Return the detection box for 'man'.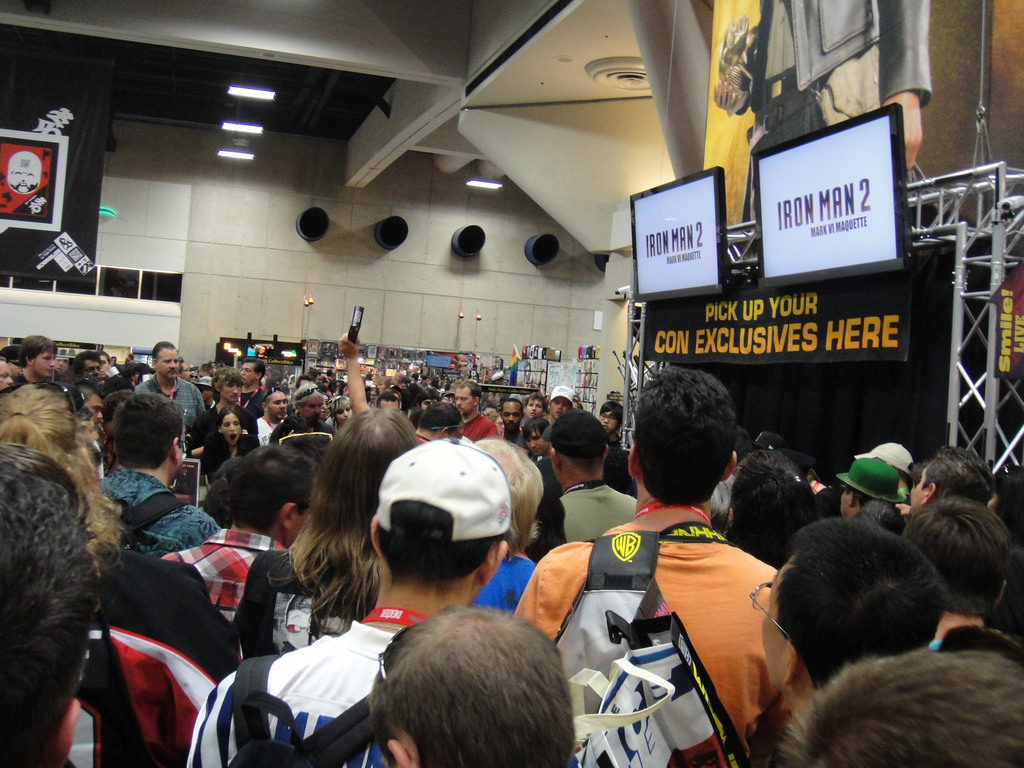
x1=100, y1=383, x2=226, y2=555.
